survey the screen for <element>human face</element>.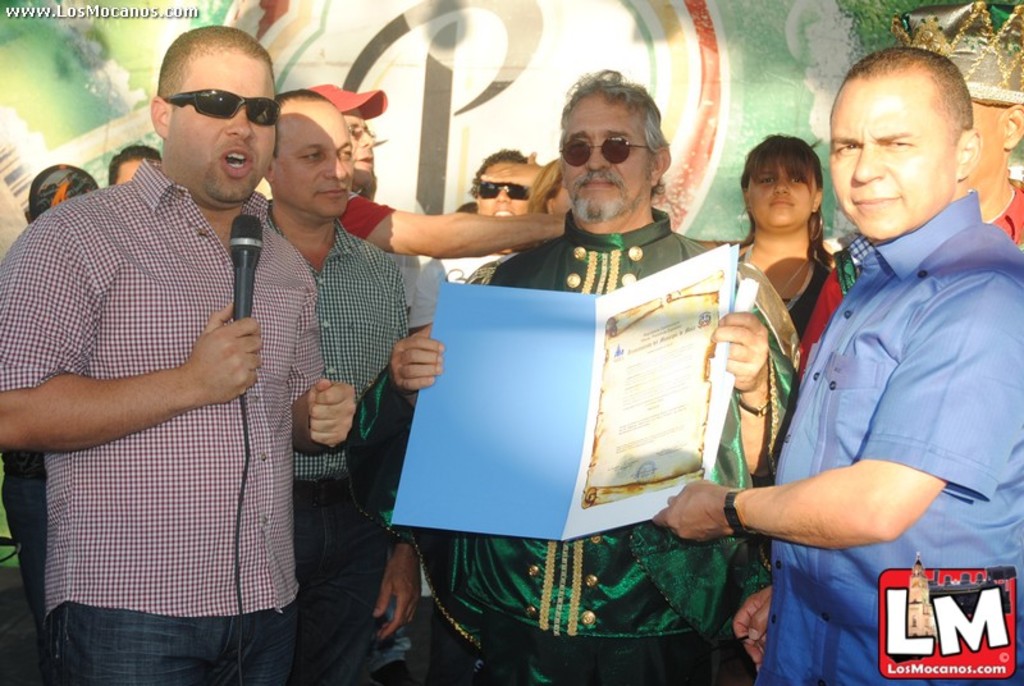
Survey found: (745, 165, 813, 227).
